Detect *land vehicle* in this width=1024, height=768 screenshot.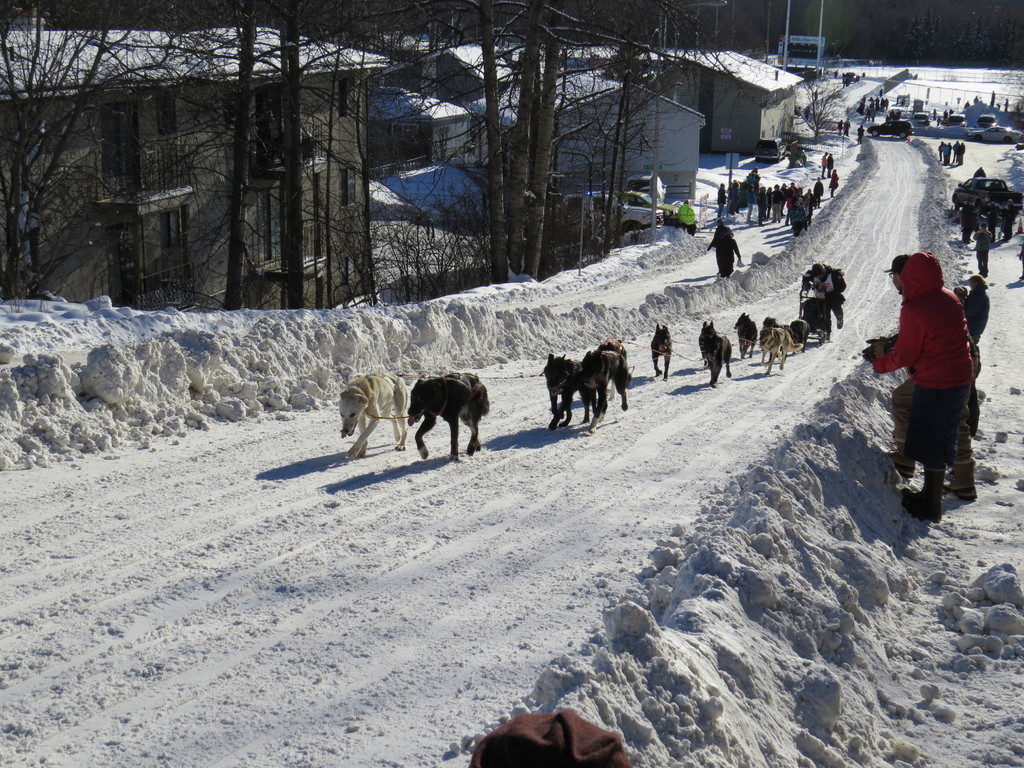
Detection: {"left": 950, "top": 114, "right": 964, "bottom": 124}.
